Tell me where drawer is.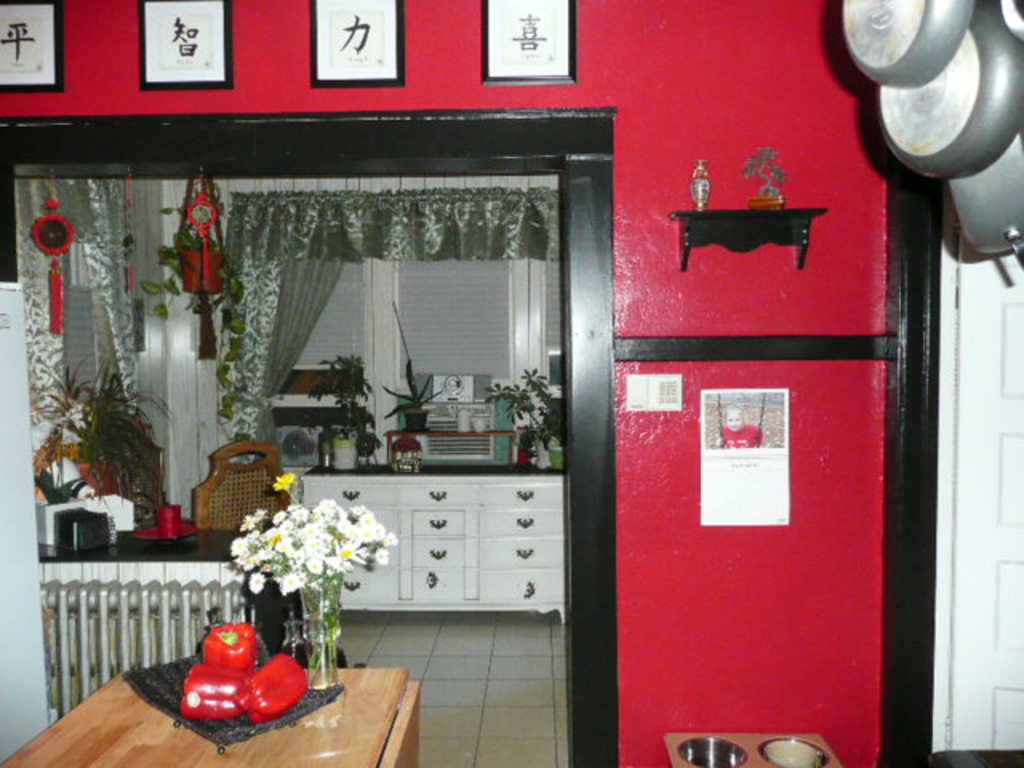
drawer is at detection(411, 534, 464, 568).
